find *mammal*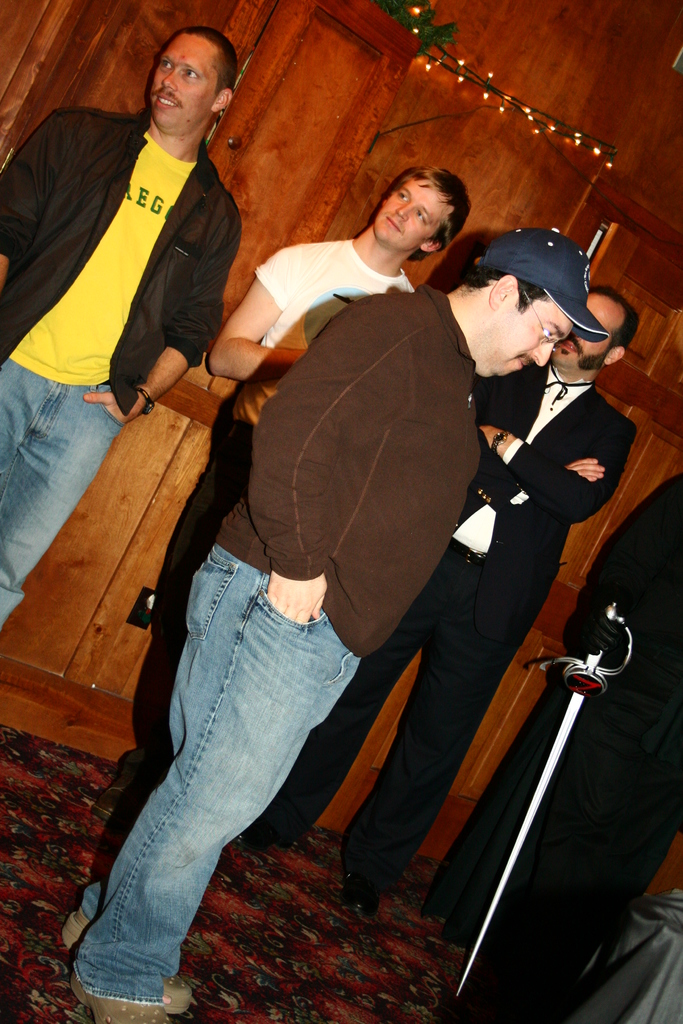
[8, 28, 262, 563]
